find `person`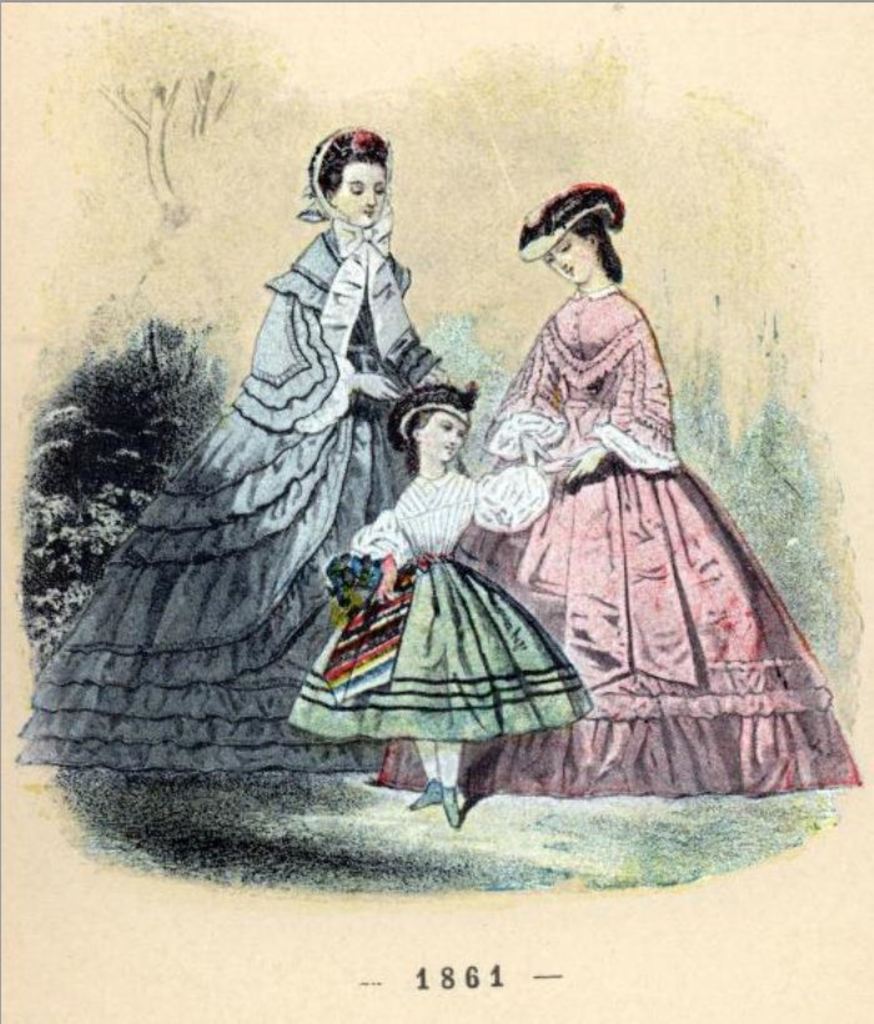
<box>17,130,447,767</box>
